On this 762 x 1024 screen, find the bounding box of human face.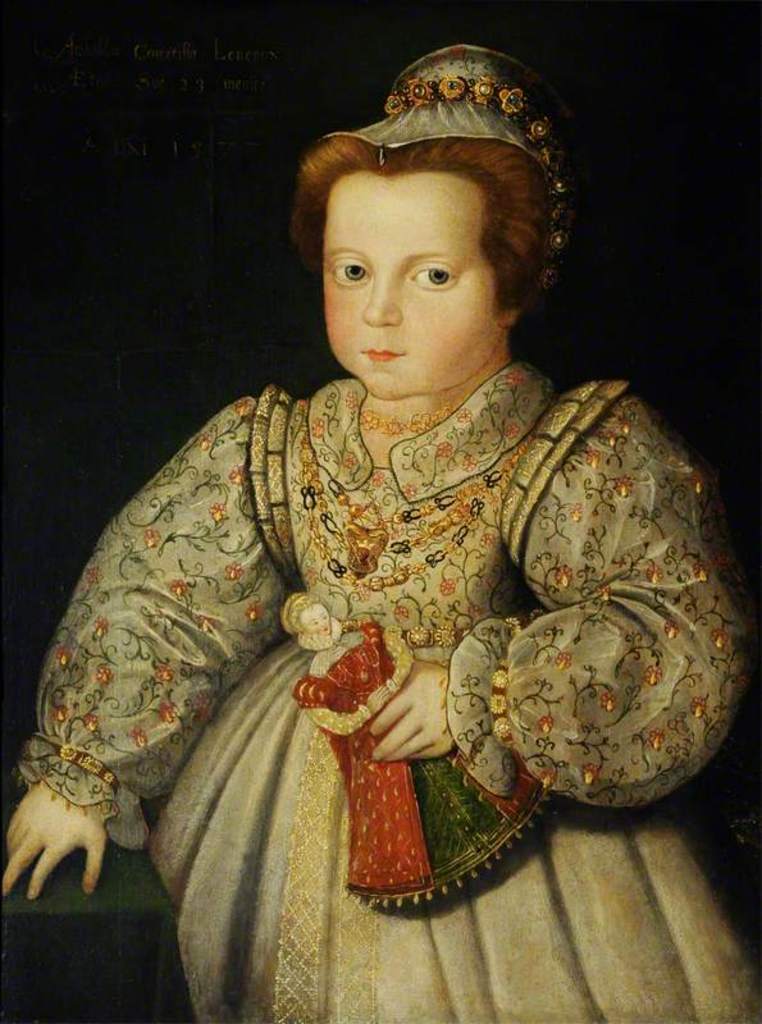
Bounding box: [325, 173, 498, 402].
